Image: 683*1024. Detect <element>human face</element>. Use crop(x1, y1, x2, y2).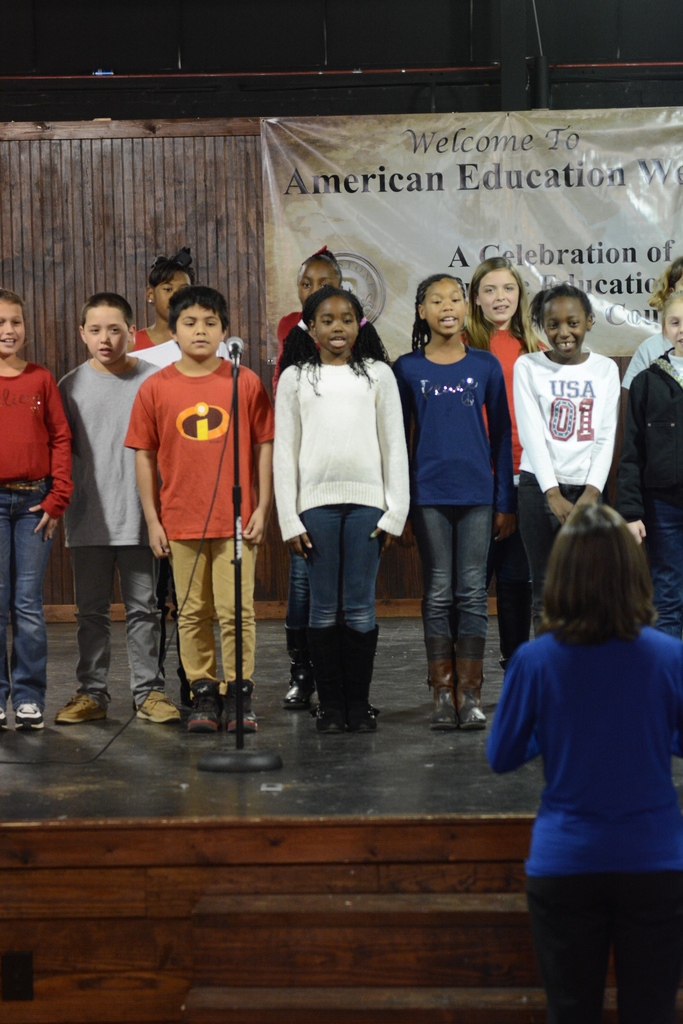
crop(670, 303, 682, 352).
